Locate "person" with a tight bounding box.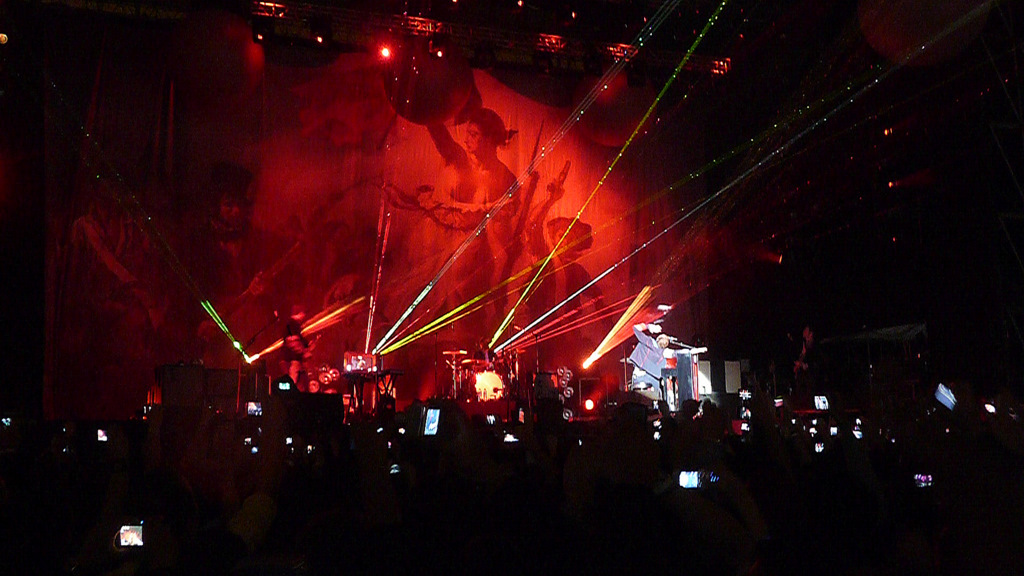
locate(282, 308, 314, 393).
